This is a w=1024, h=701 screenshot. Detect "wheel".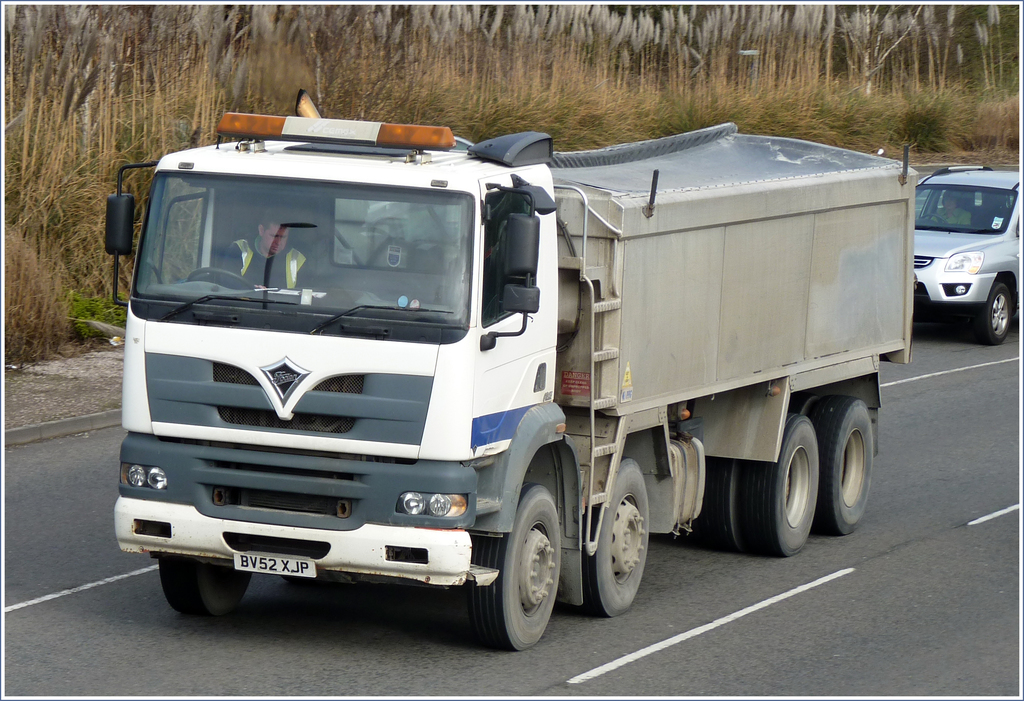
972:278:1016:344.
